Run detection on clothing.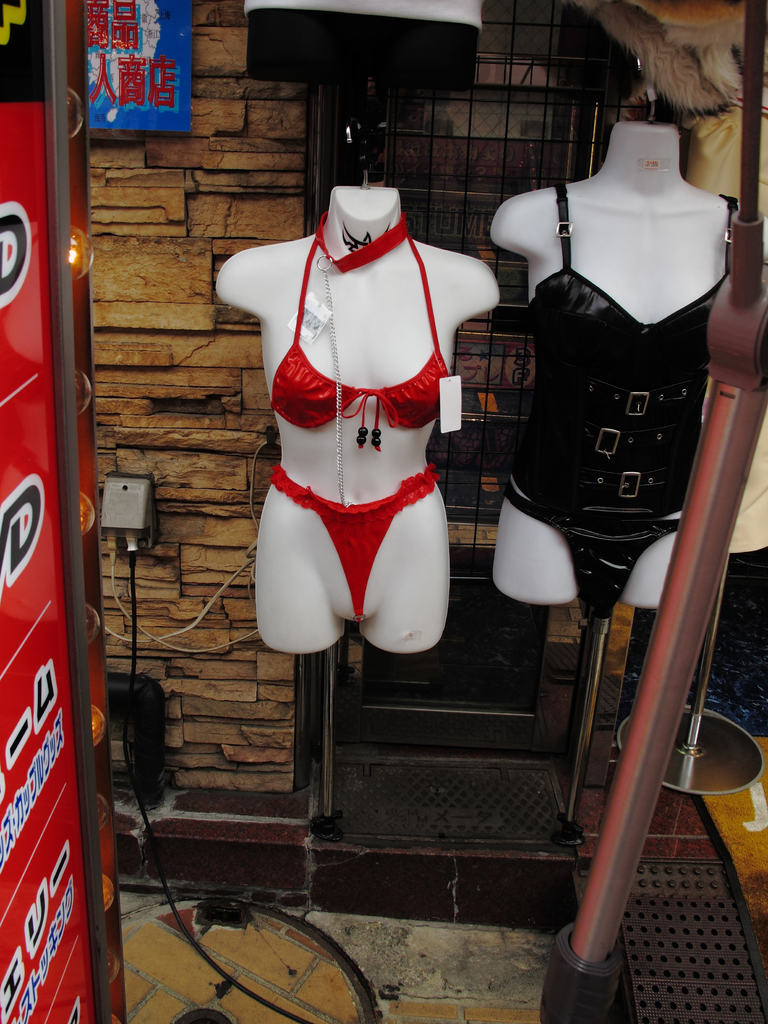
Result: box(499, 179, 740, 618).
